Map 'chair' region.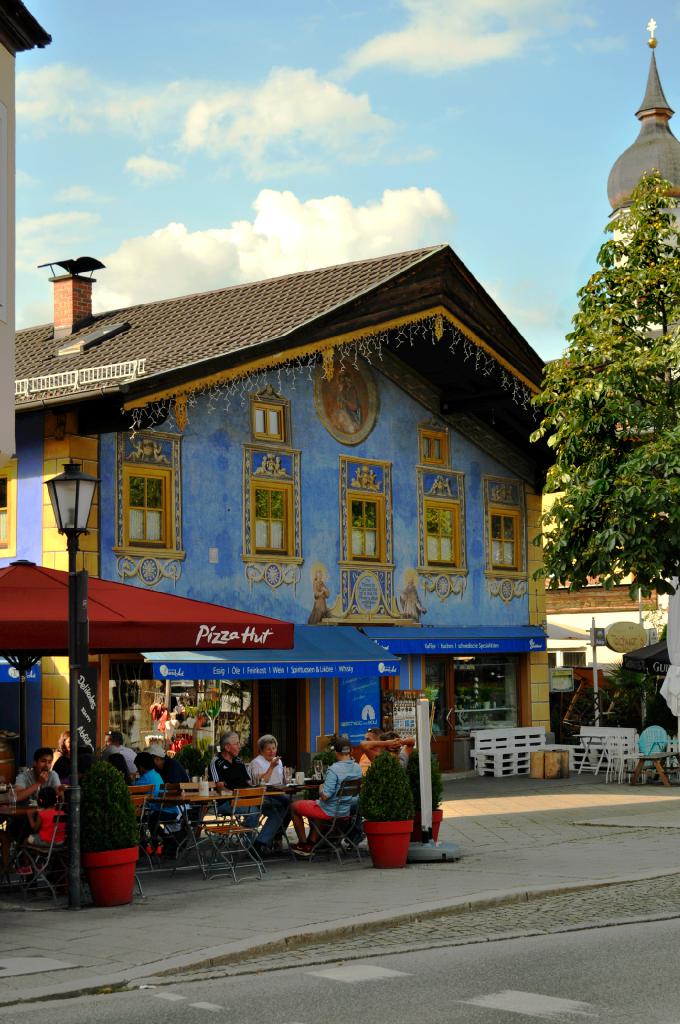
Mapped to (x1=304, y1=777, x2=364, y2=868).
